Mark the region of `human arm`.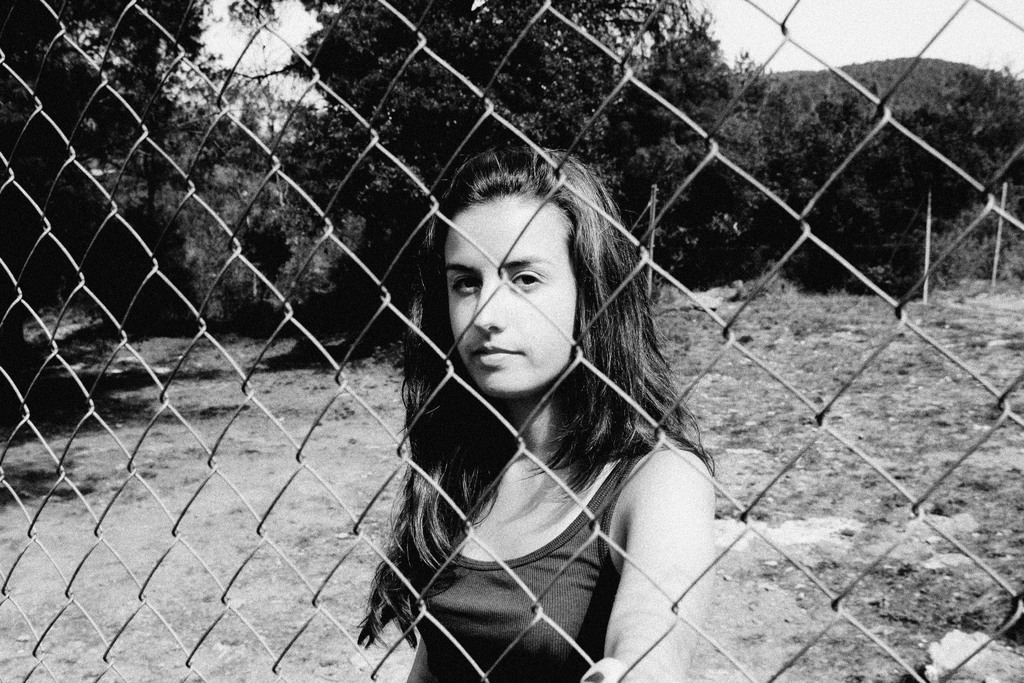
Region: <bbox>588, 394, 709, 654</bbox>.
